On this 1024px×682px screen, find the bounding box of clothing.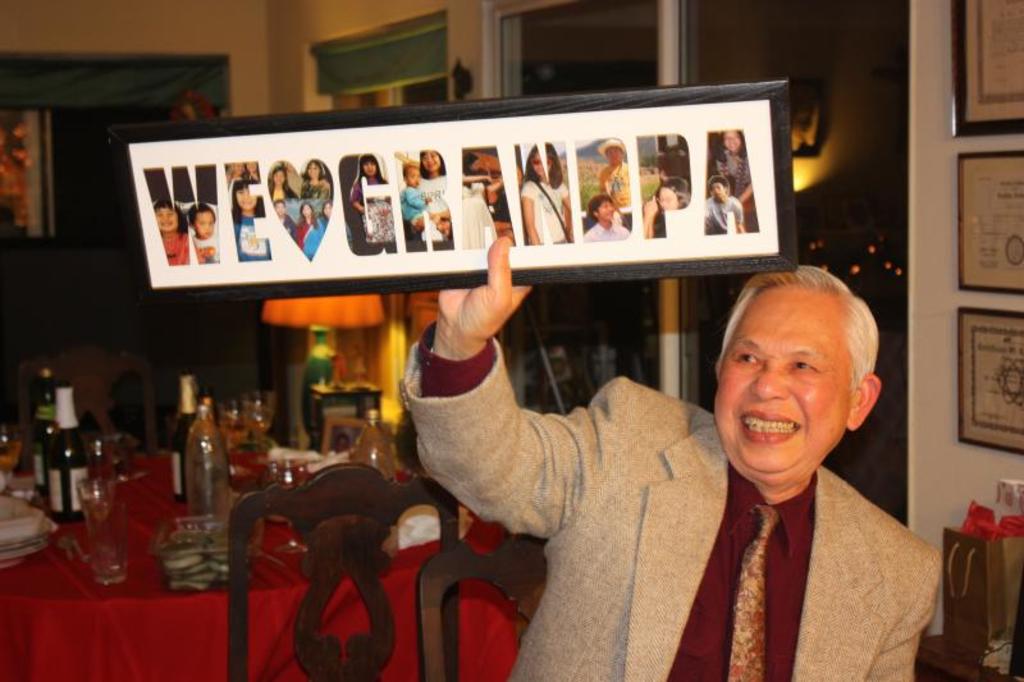
Bounding box: {"left": 270, "top": 180, "right": 330, "bottom": 264}.
